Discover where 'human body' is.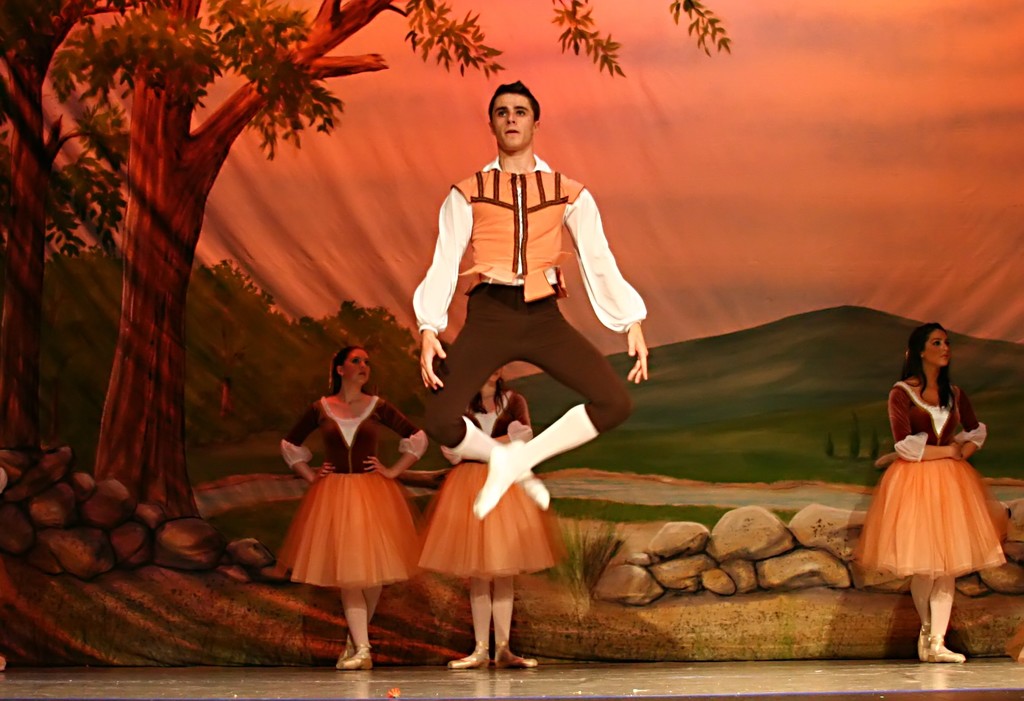
Discovered at {"x1": 853, "y1": 375, "x2": 1011, "y2": 665}.
